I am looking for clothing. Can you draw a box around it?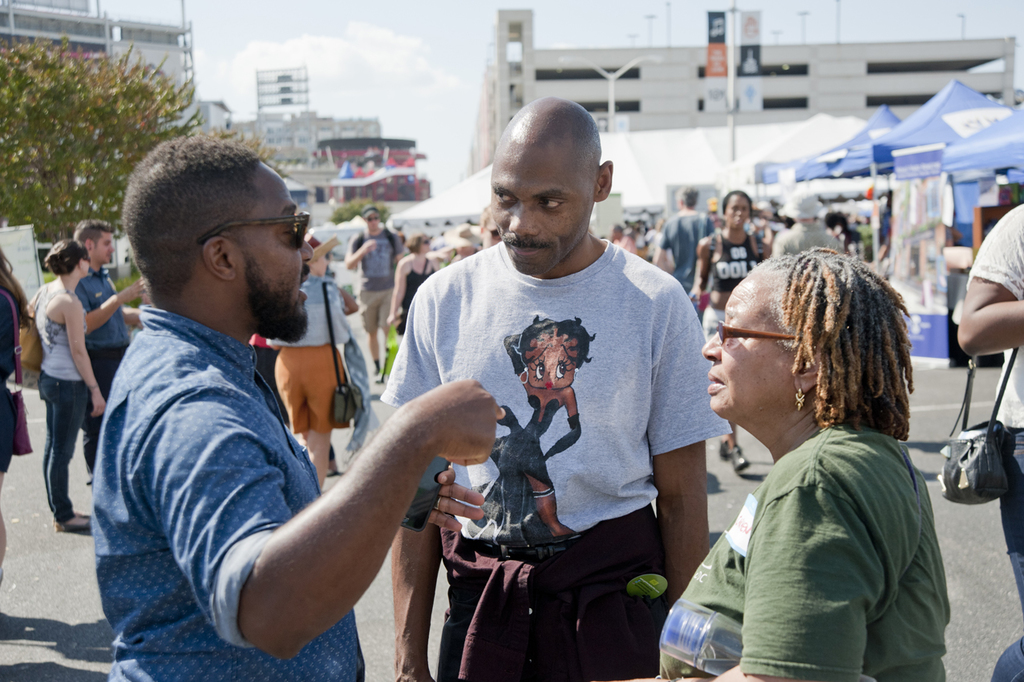
Sure, the bounding box is Rect(76, 264, 126, 477).
